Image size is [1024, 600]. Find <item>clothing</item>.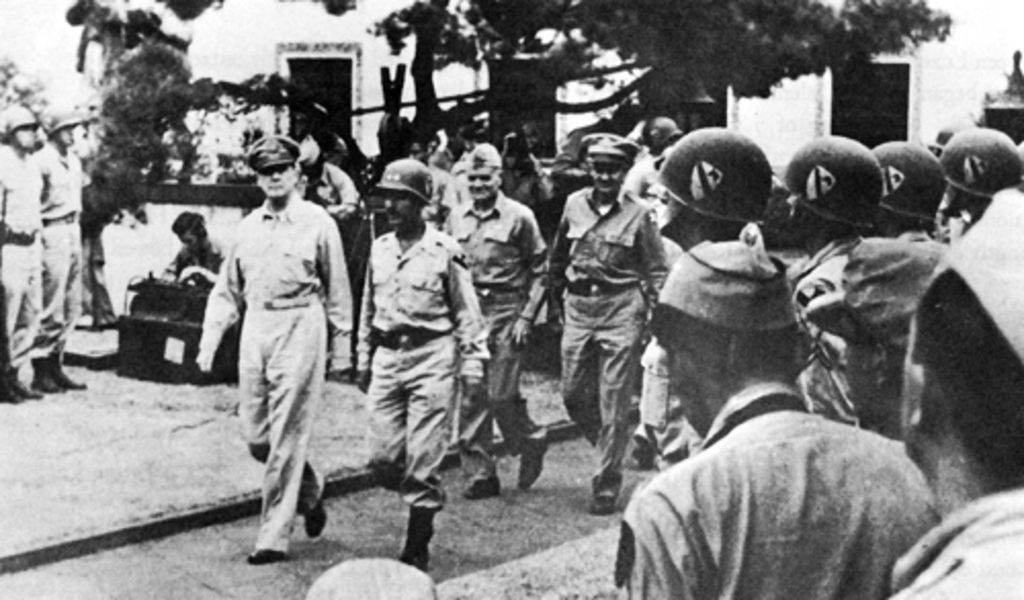
{"x1": 891, "y1": 227, "x2": 946, "y2": 244}.
